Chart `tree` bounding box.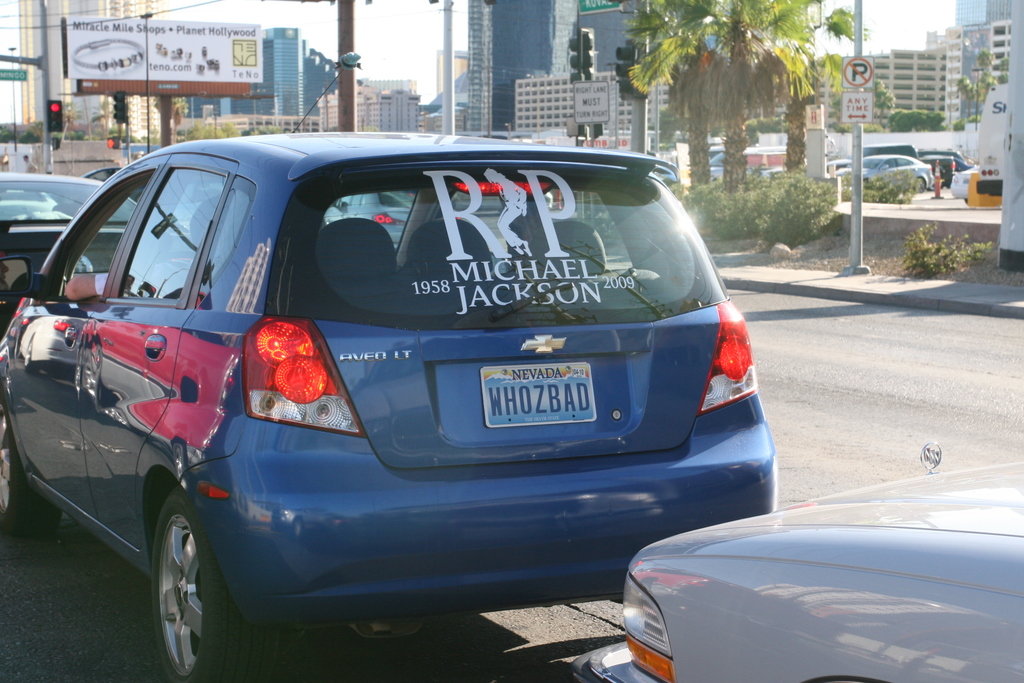
Charted: region(963, 77, 979, 136).
